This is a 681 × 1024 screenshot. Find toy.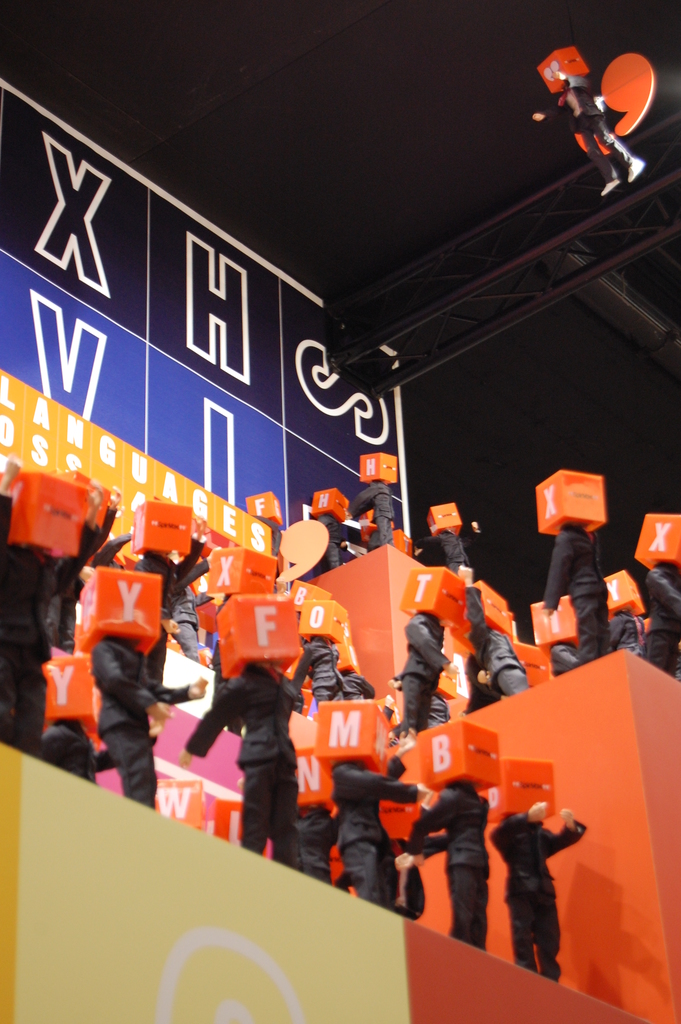
Bounding box: 150,502,208,622.
